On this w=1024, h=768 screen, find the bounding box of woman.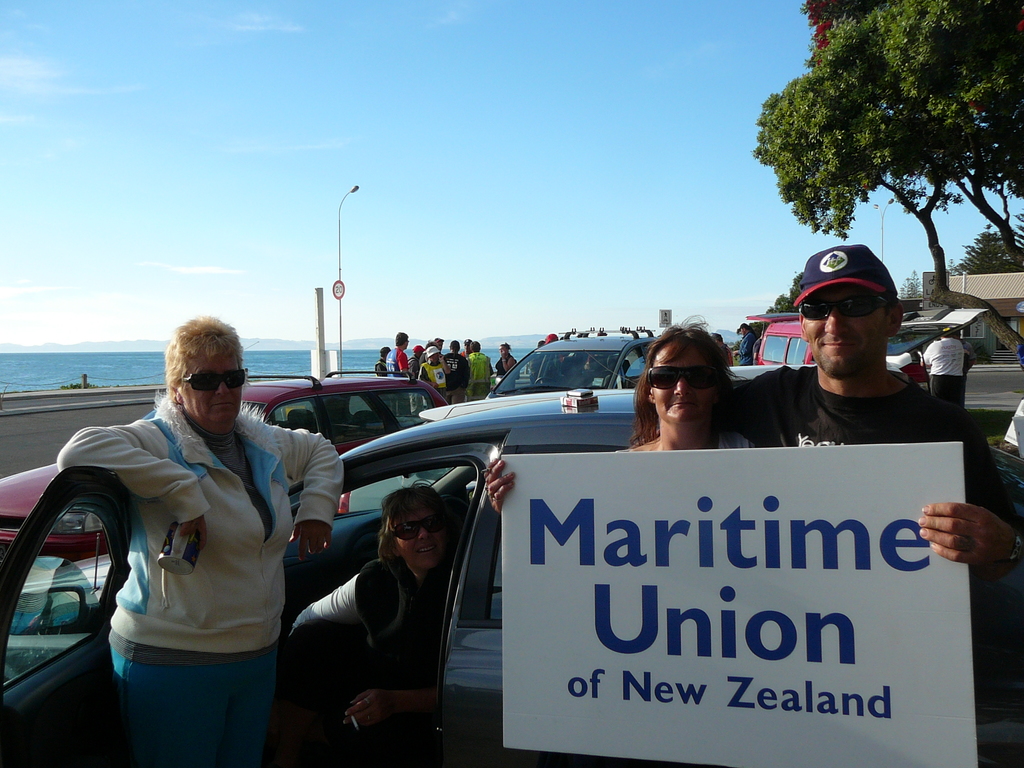
Bounding box: bbox(610, 318, 759, 451).
